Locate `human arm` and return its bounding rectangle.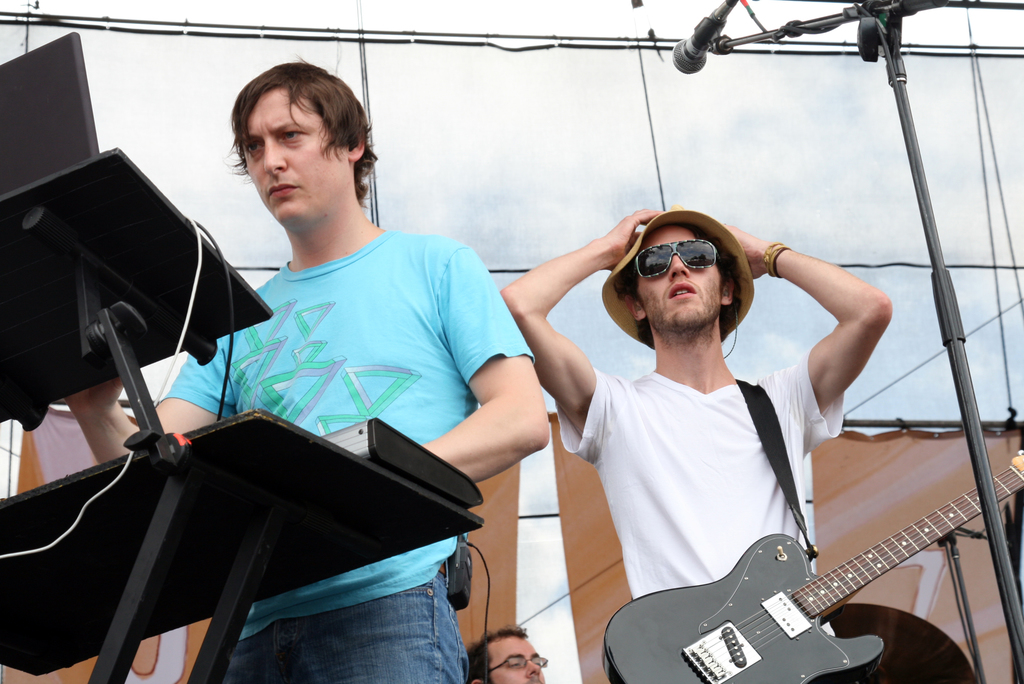
<region>733, 232, 886, 452</region>.
